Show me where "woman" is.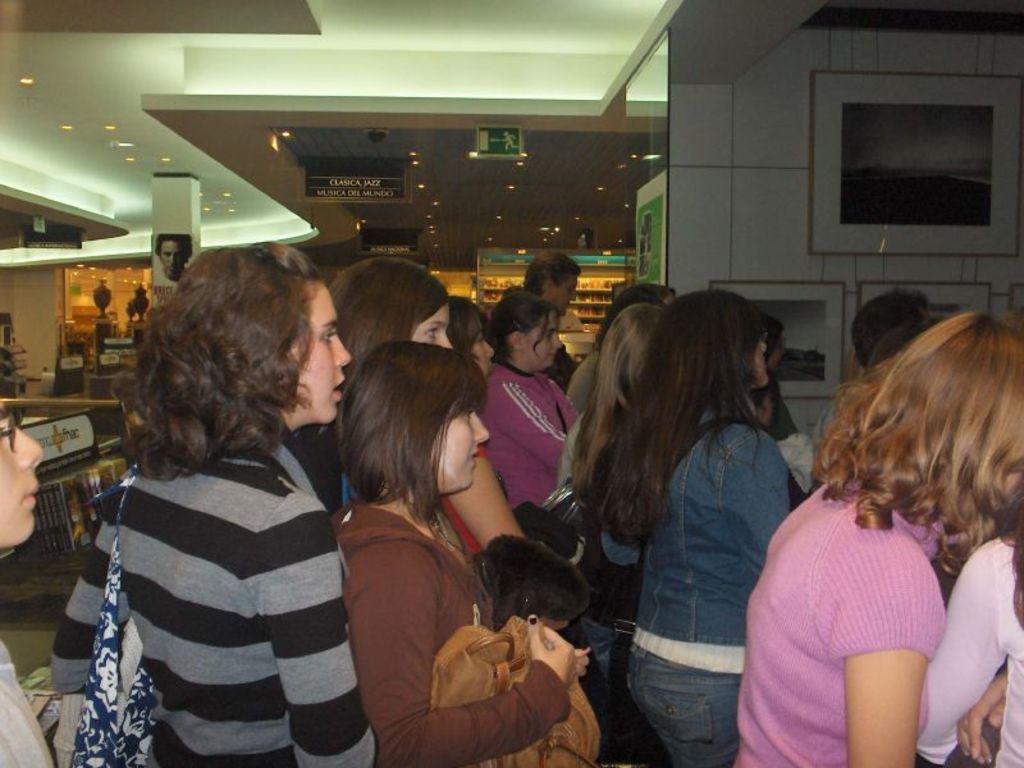
"woman" is at locate(731, 306, 1023, 767).
